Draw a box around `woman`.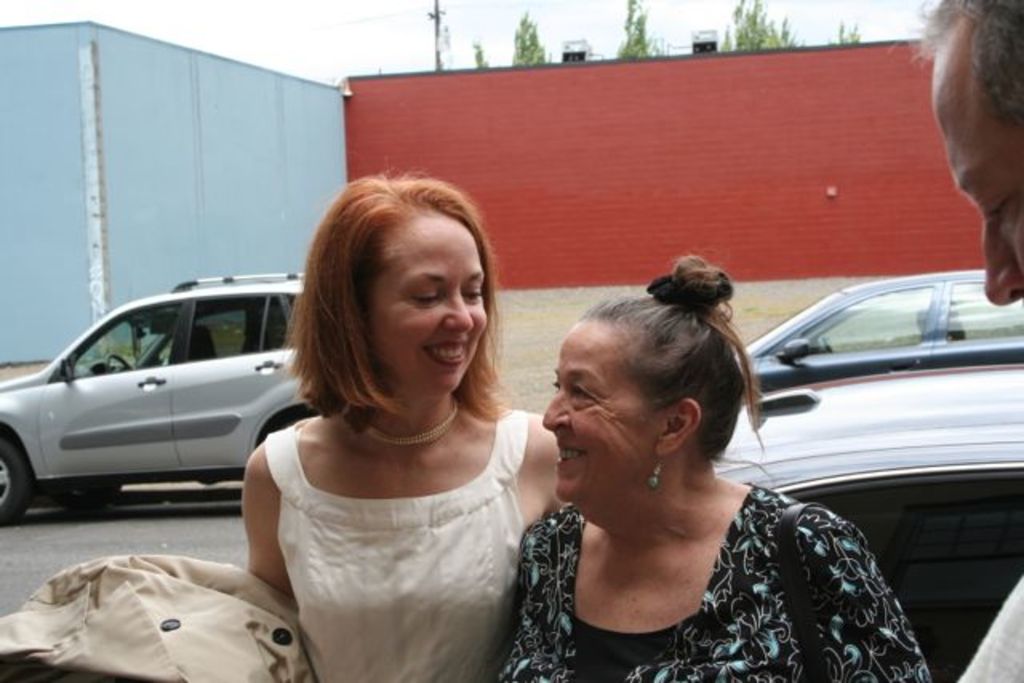
select_region(485, 254, 936, 681).
